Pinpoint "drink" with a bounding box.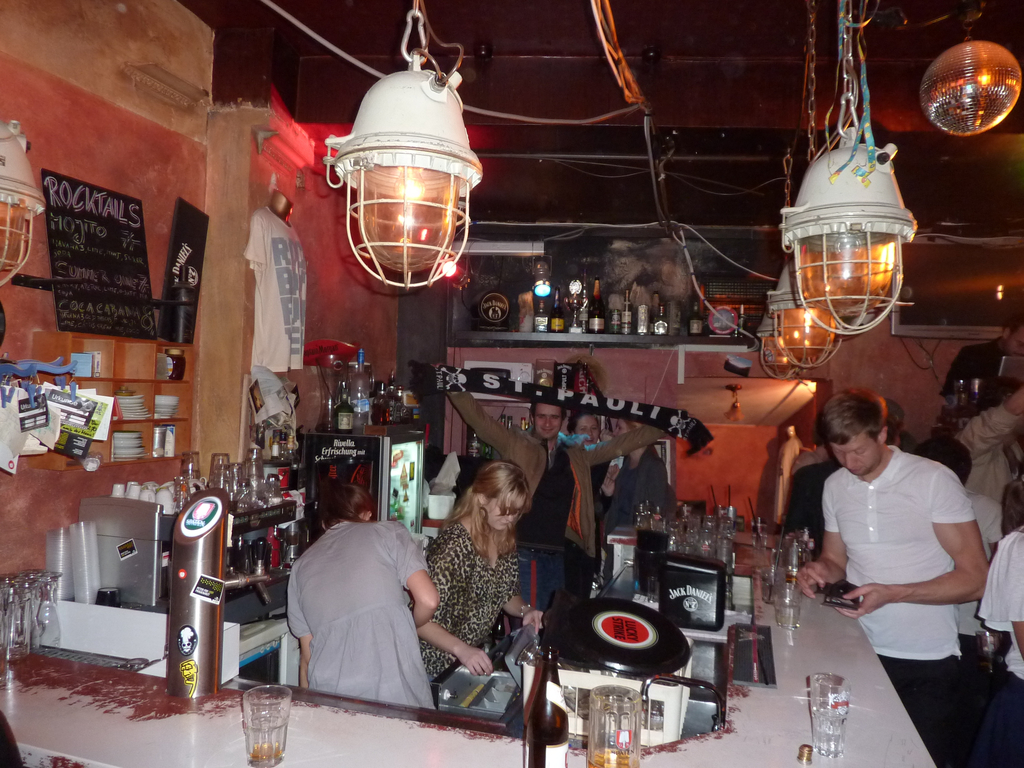
bbox=(578, 267, 589, 332).
